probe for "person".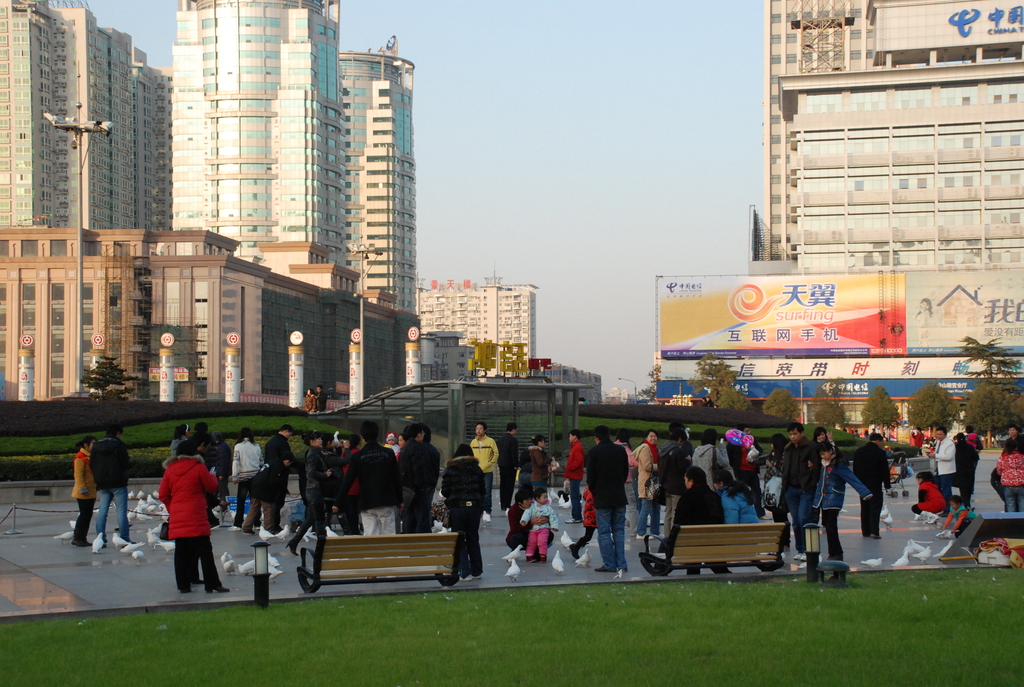
Probe result: 685 426 730 493.
